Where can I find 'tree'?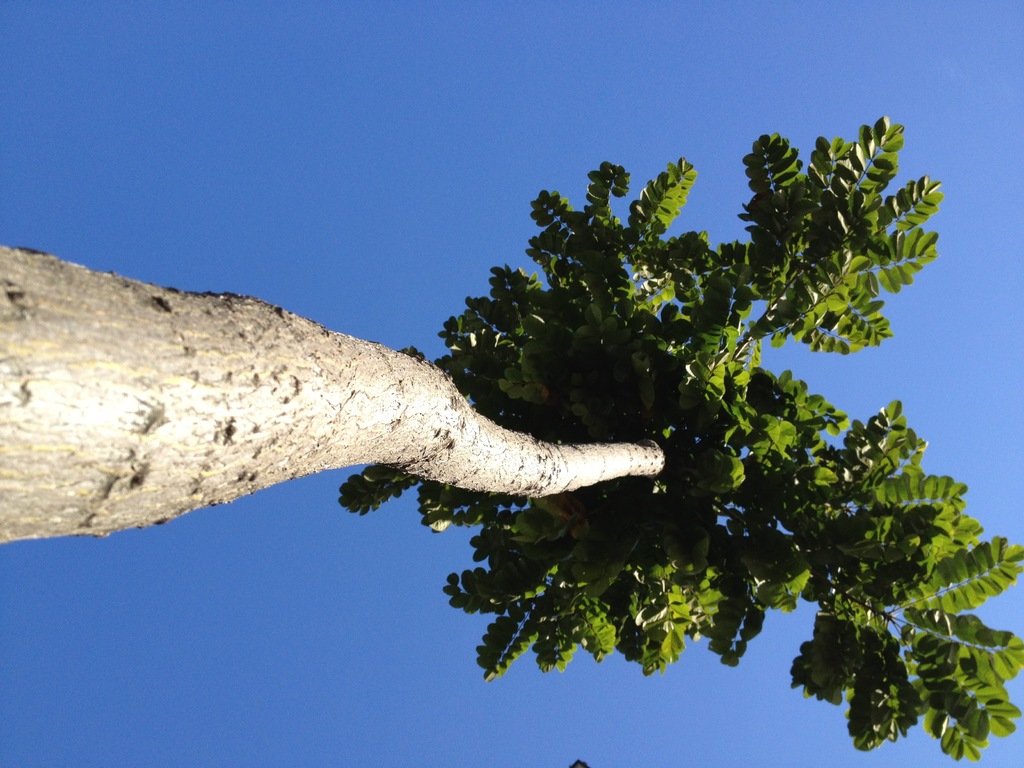
You can find it at (x1=89, y1=63, x2=1023, y2=696).
